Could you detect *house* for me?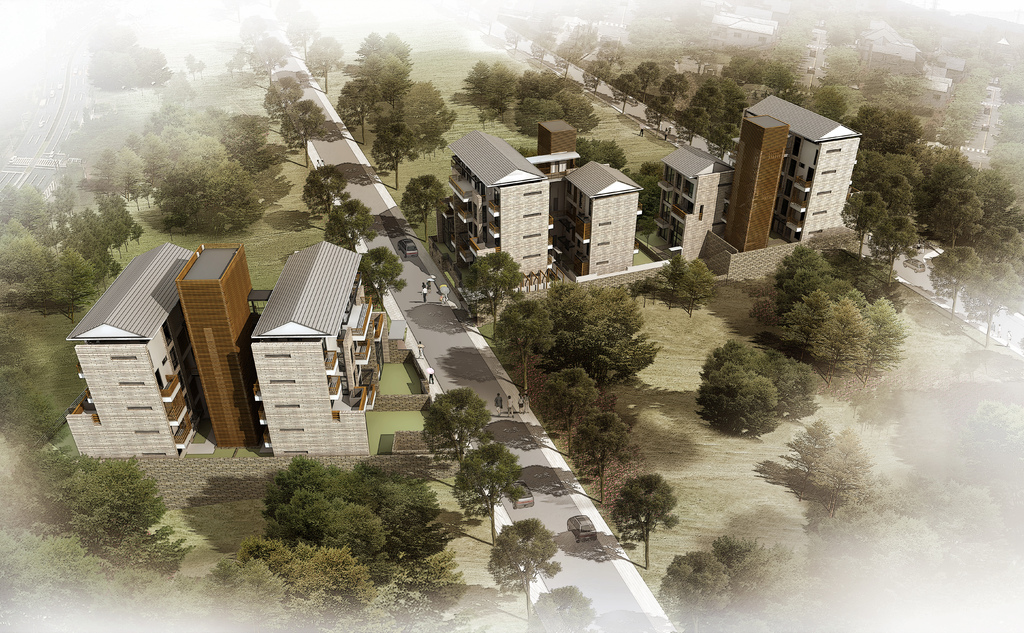
Detection result: x1=657 y1=143 x2=726 y2=248.
